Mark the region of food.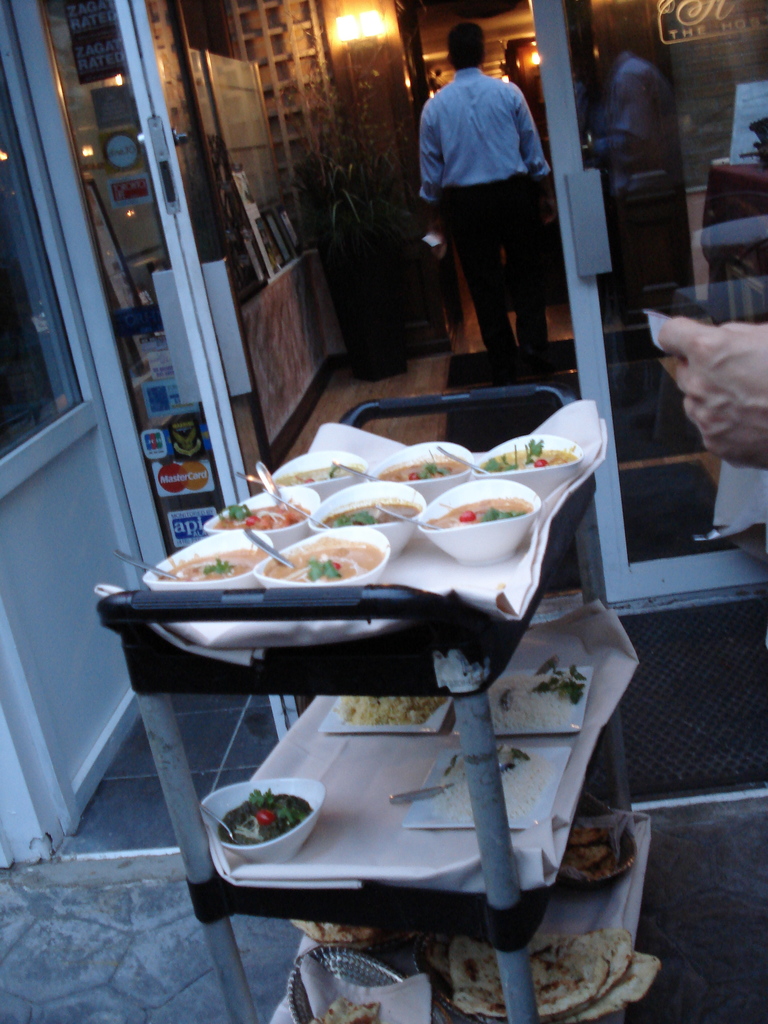
Region: bbox=[375, 461, 466, 478].
